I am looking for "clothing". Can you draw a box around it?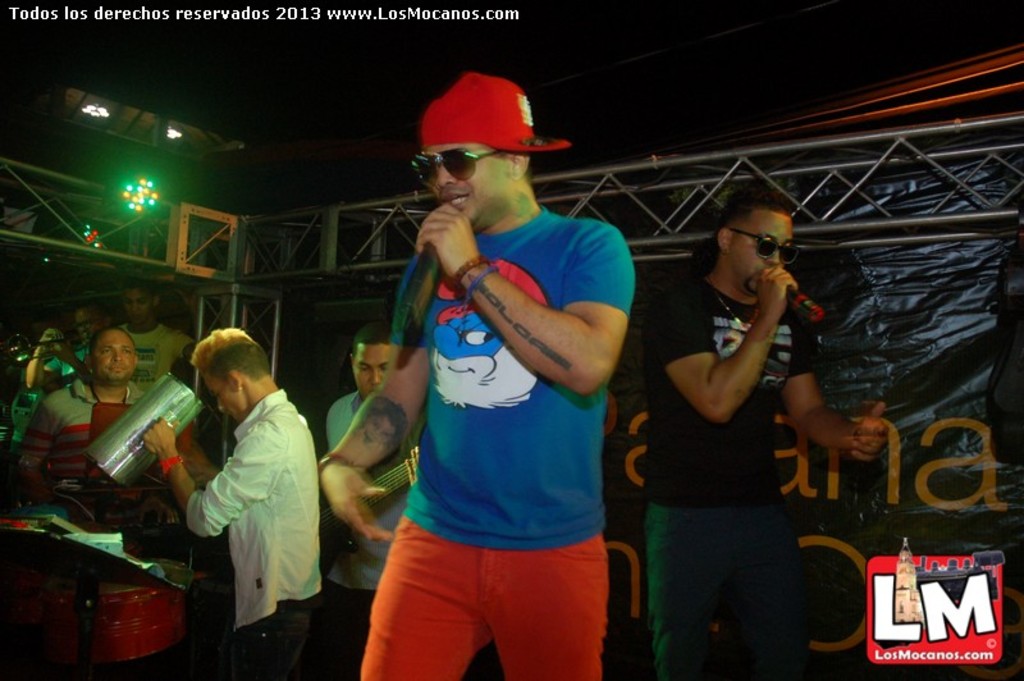
Sure, the bounding box is bbox=(191, 396, 320, 680).
